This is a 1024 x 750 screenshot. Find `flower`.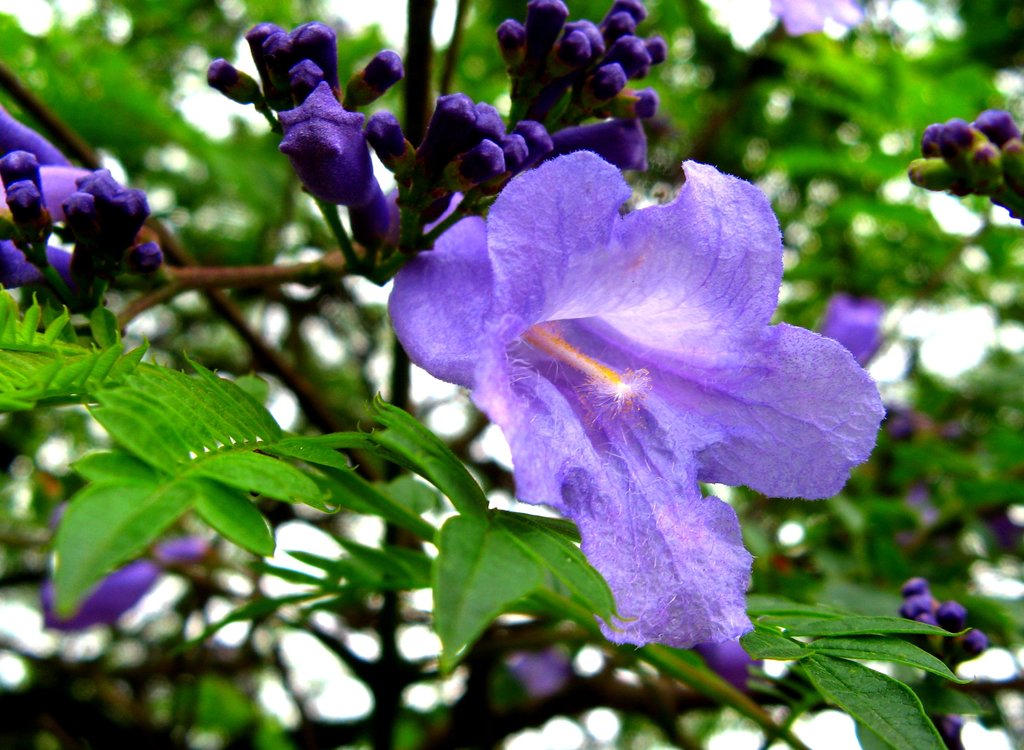
Bounding box: (907, 126, 1023, 227).
